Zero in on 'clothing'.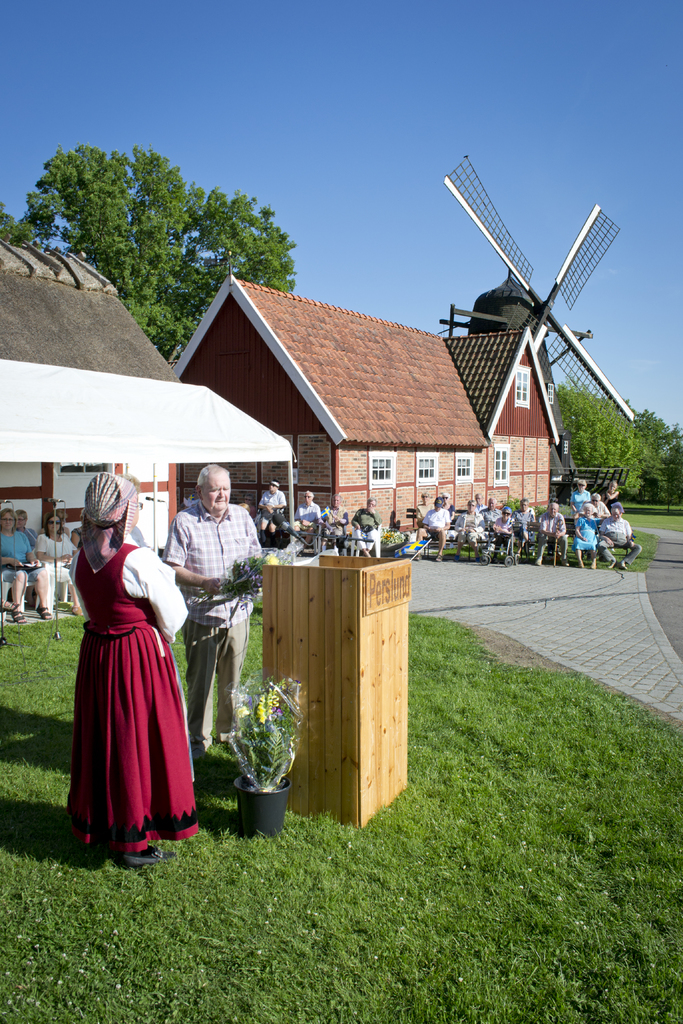
Zeroed in: pyautogui.locateOnScreen(447, 500, 456, 518).
